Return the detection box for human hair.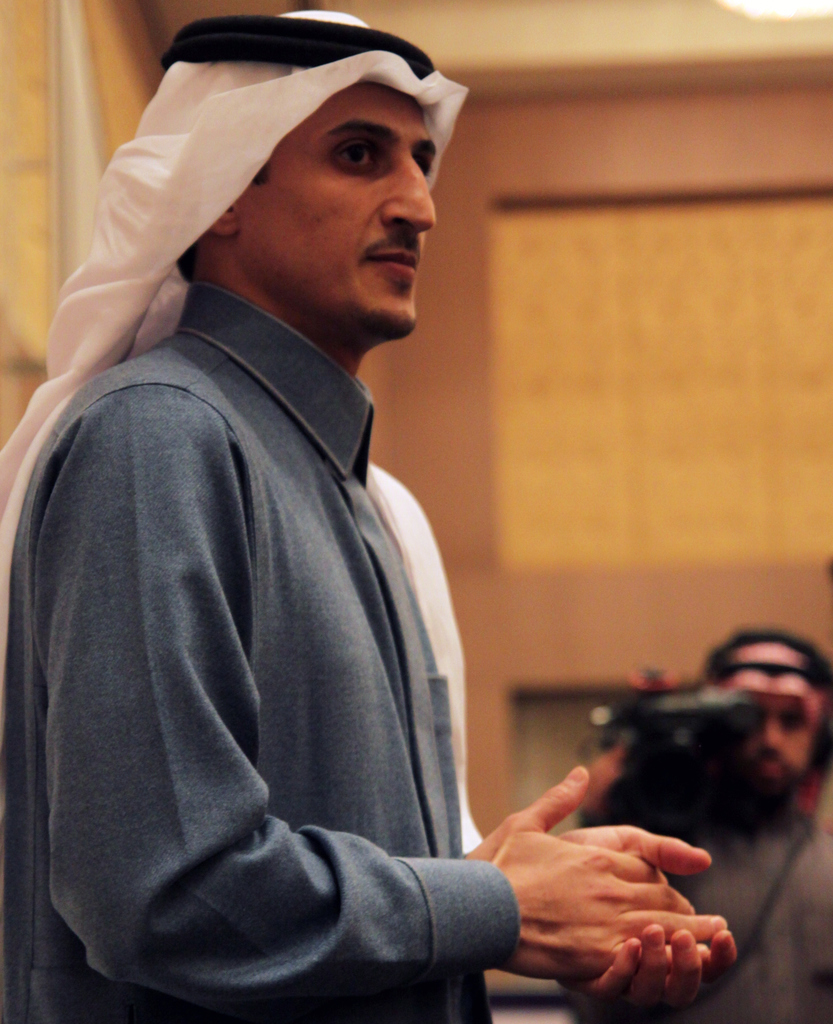
locate(709, 608, 832, 675).
